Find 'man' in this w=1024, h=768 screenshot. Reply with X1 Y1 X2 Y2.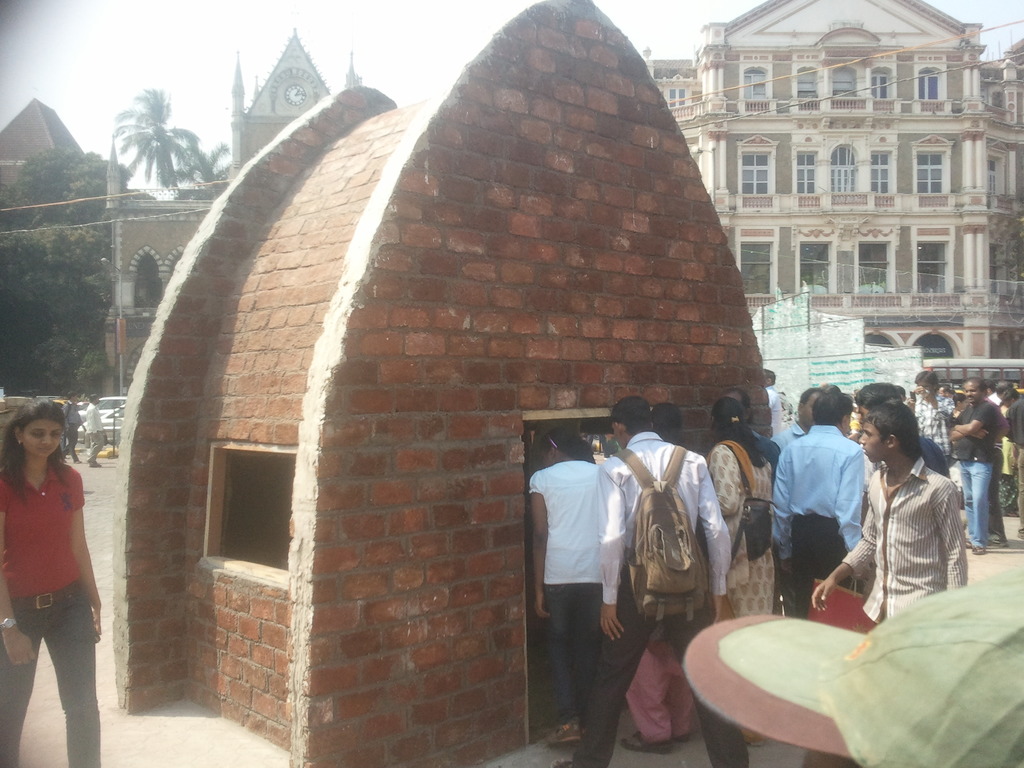
984 396 1007 545.
